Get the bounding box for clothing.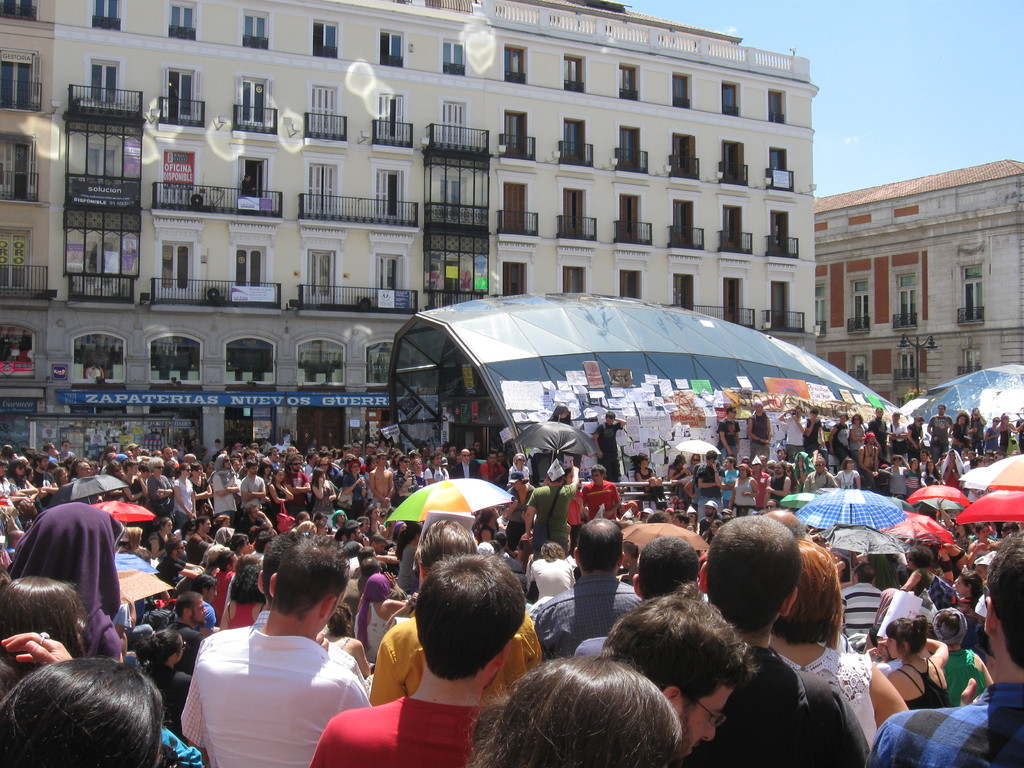
l=911, t=417, r=929, b=454.
